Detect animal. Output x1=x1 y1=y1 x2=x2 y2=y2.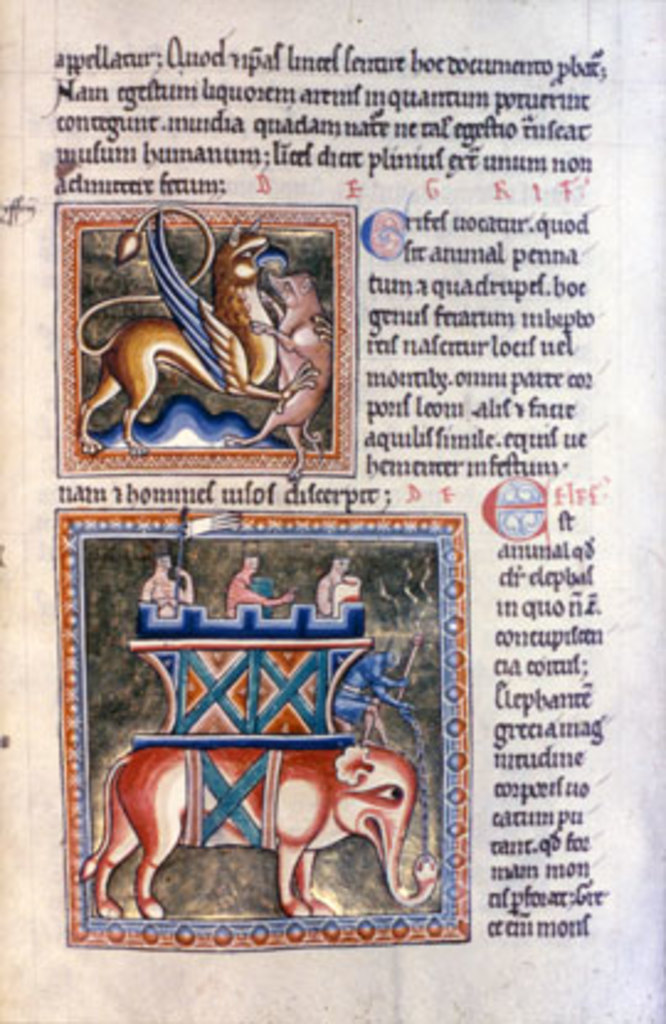
x1=72 y1=740 x2=442 y2=928.
